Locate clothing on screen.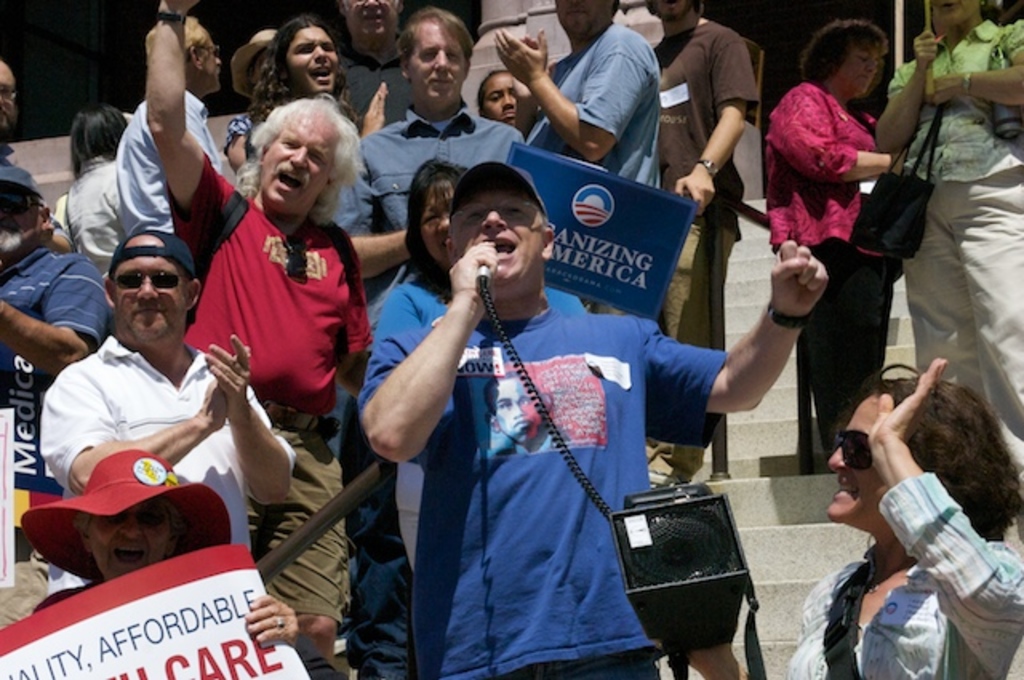
On screen at <region>790, 466, 1018, 678</region>.
